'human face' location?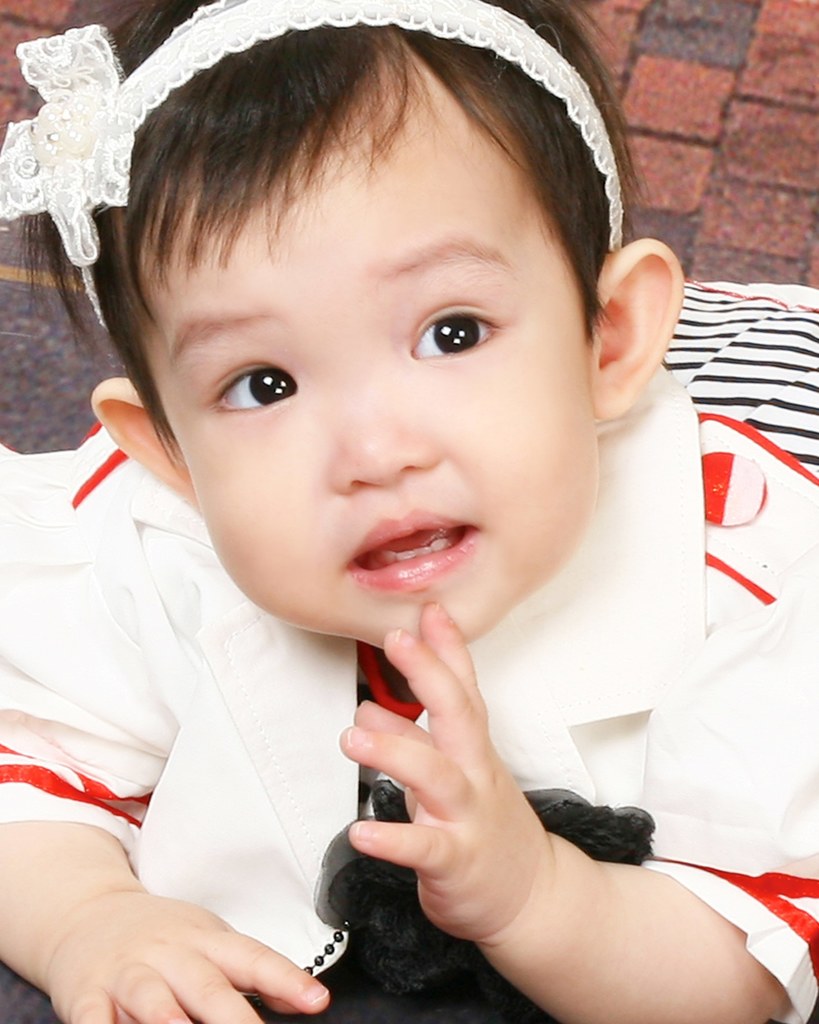
crop(136, 99, 594, 659)
